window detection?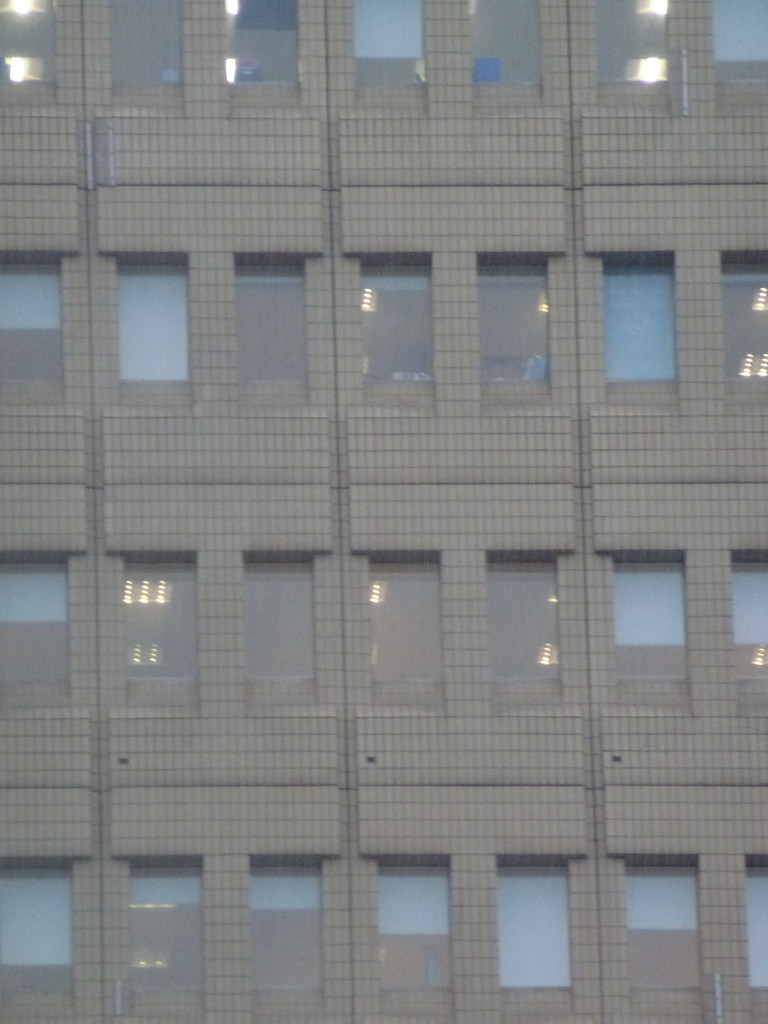
<box>482,572,571,692</box>
